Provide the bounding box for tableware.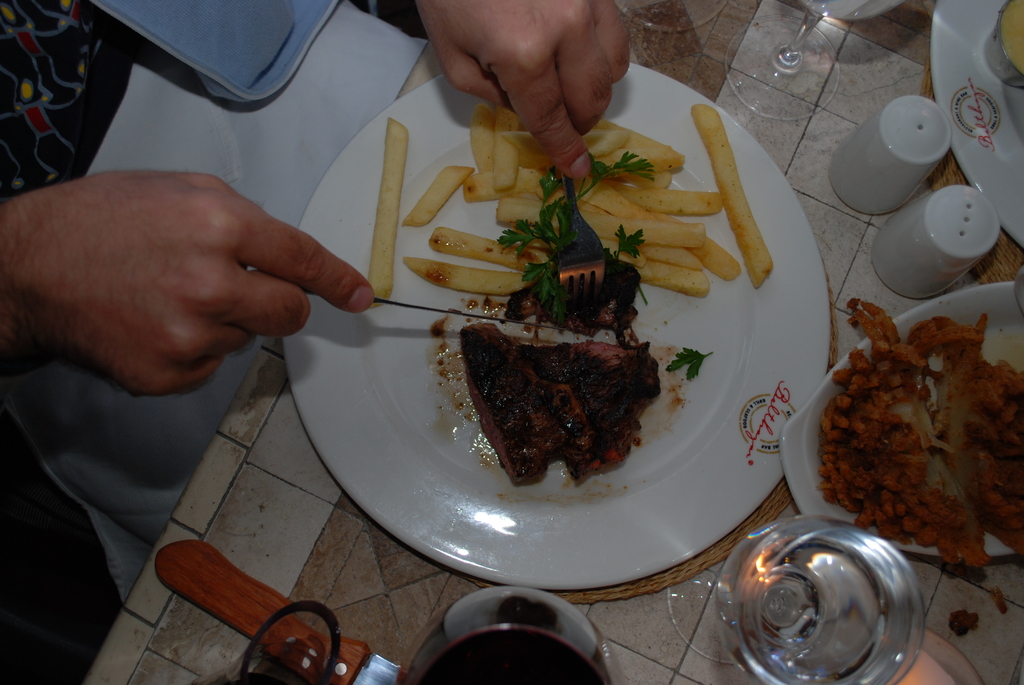
[left=932, top=0, right=1023, bottom=251].
